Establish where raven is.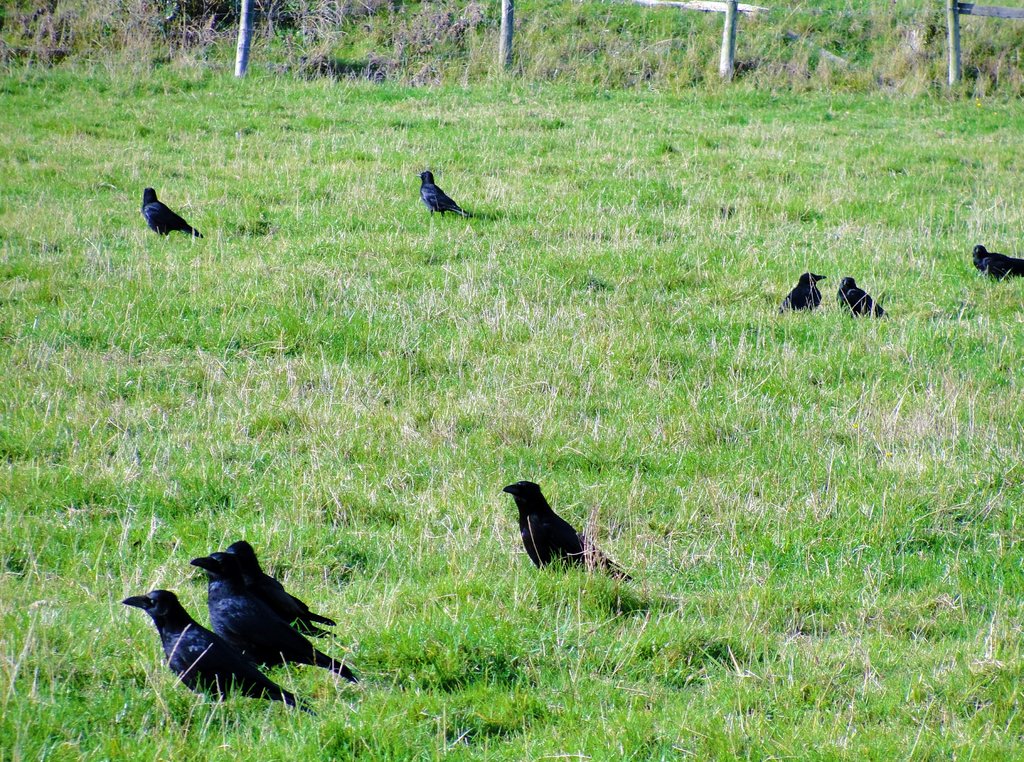
Established at bbox=(771, 267, 833, 326).
